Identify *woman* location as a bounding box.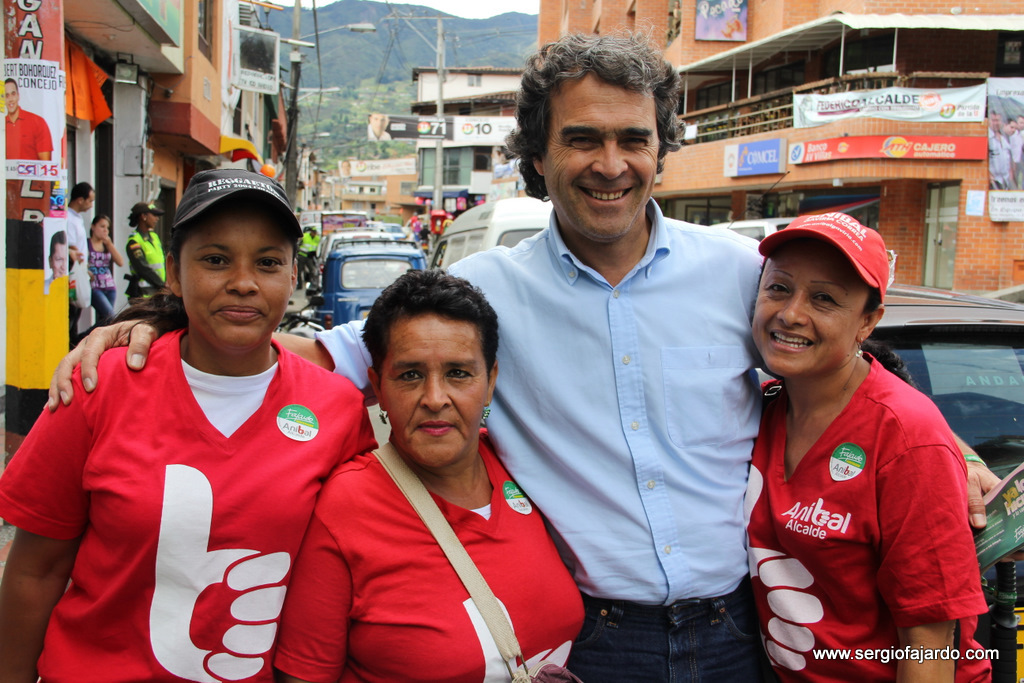
bbox(84, 216, 122, 336).
